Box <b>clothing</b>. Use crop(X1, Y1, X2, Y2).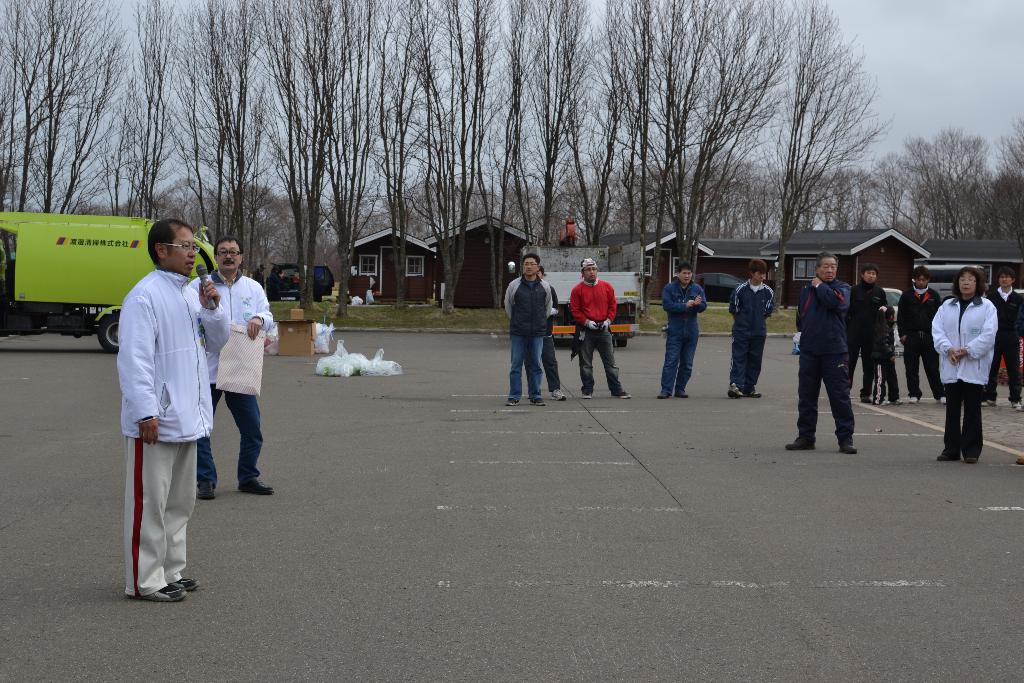
crop(932, 293, 999, 451).
